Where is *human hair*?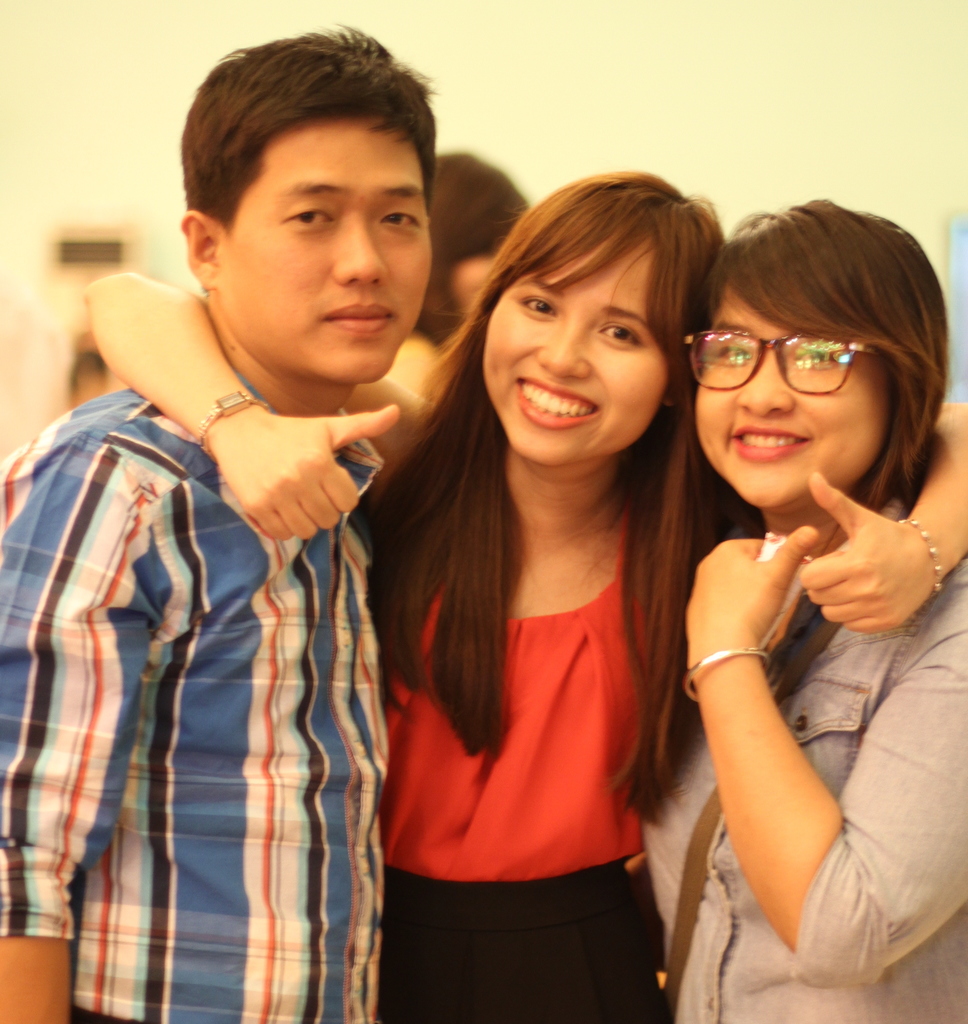
361/163/730/835.
